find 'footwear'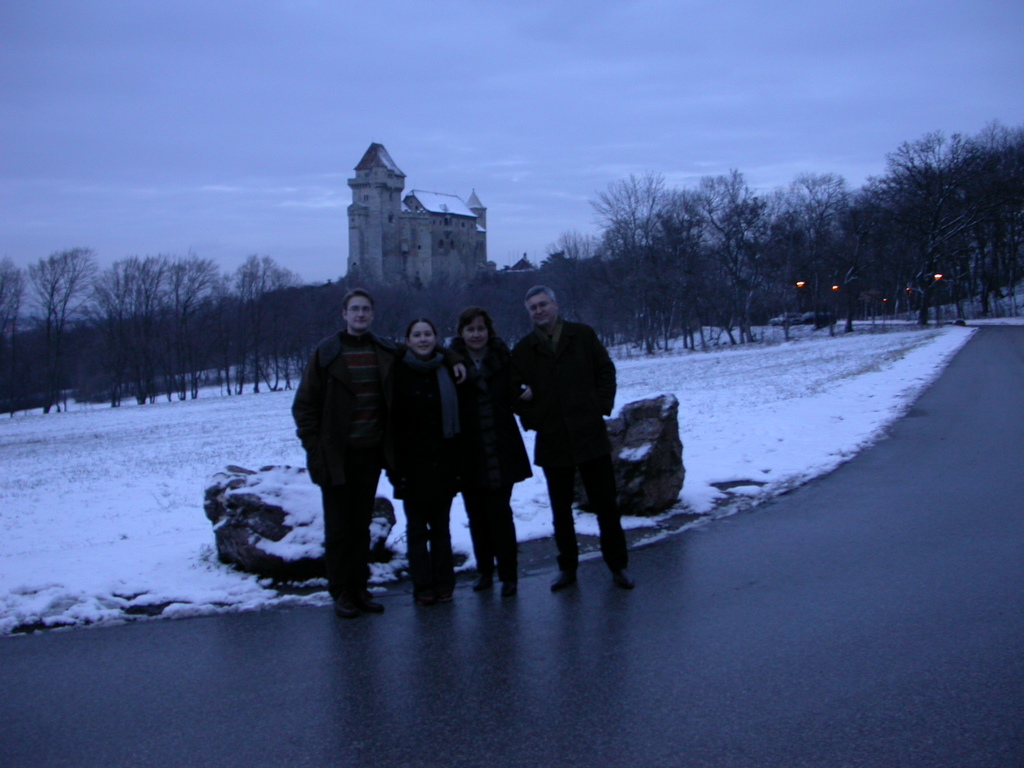
<region>368, 598, 382, 610</region>
